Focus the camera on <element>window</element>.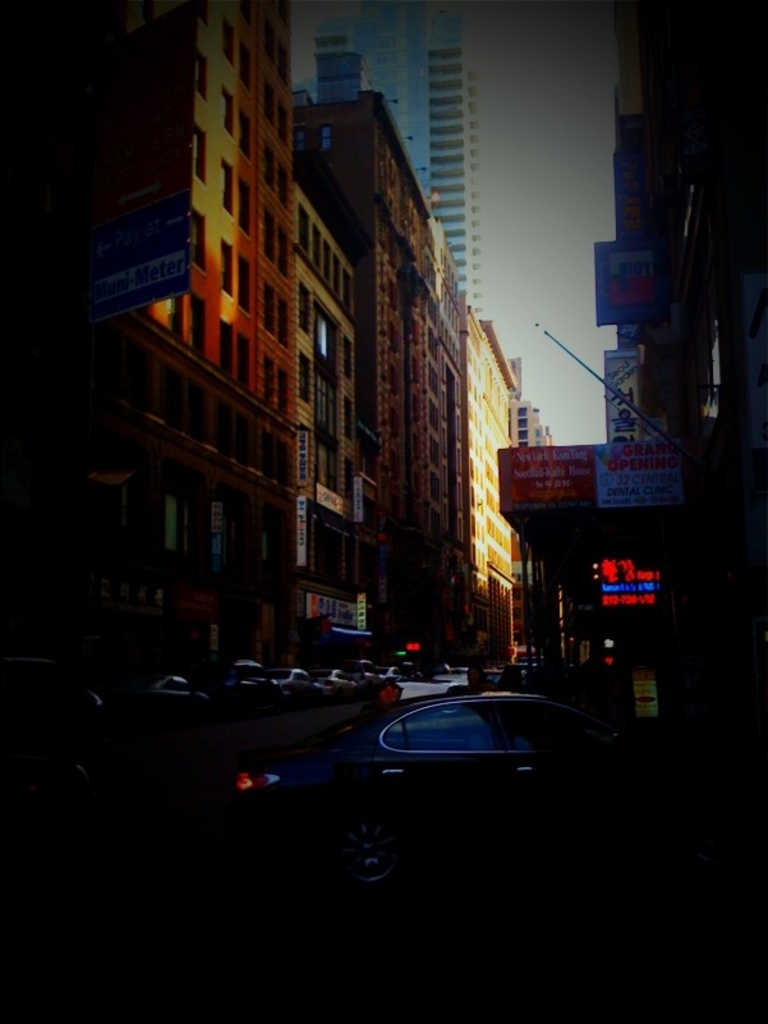
Focus region: [391,455,409,482].
